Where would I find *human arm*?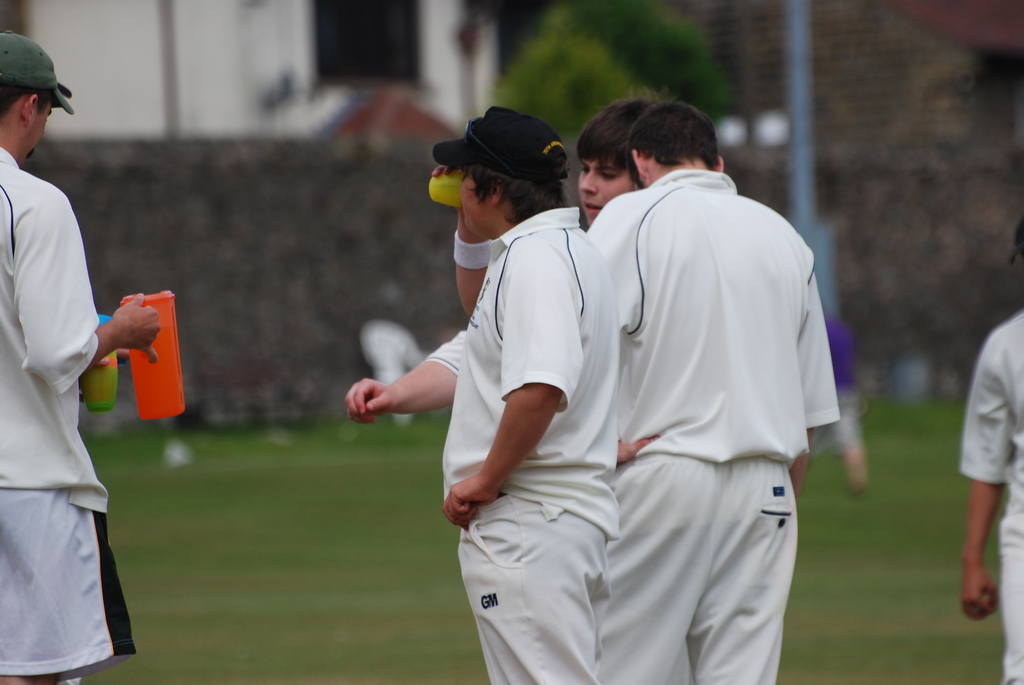
At <box>89,323,136,377</box>.
